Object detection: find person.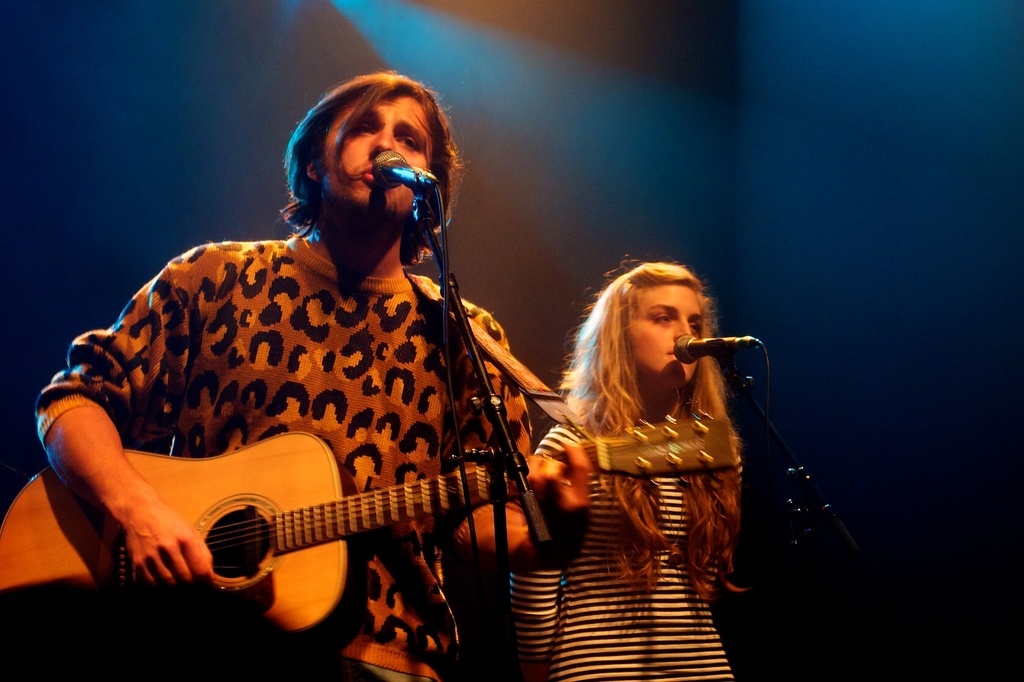
box(38, 73, 595, 681).
